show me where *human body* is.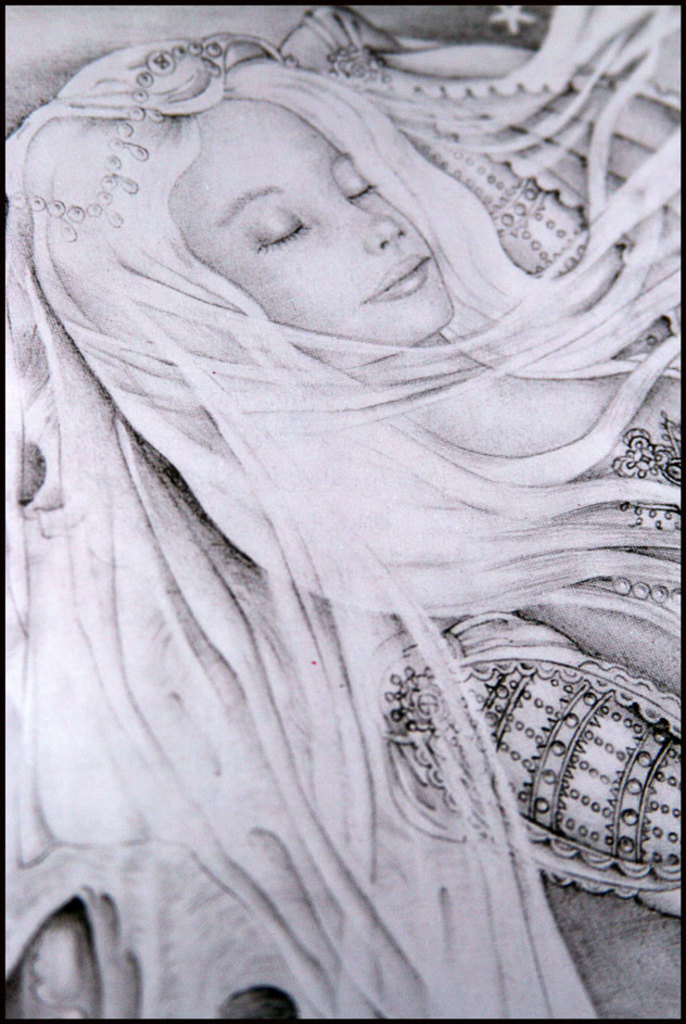
*human body* is at rect(0, 67, 685, 972).
